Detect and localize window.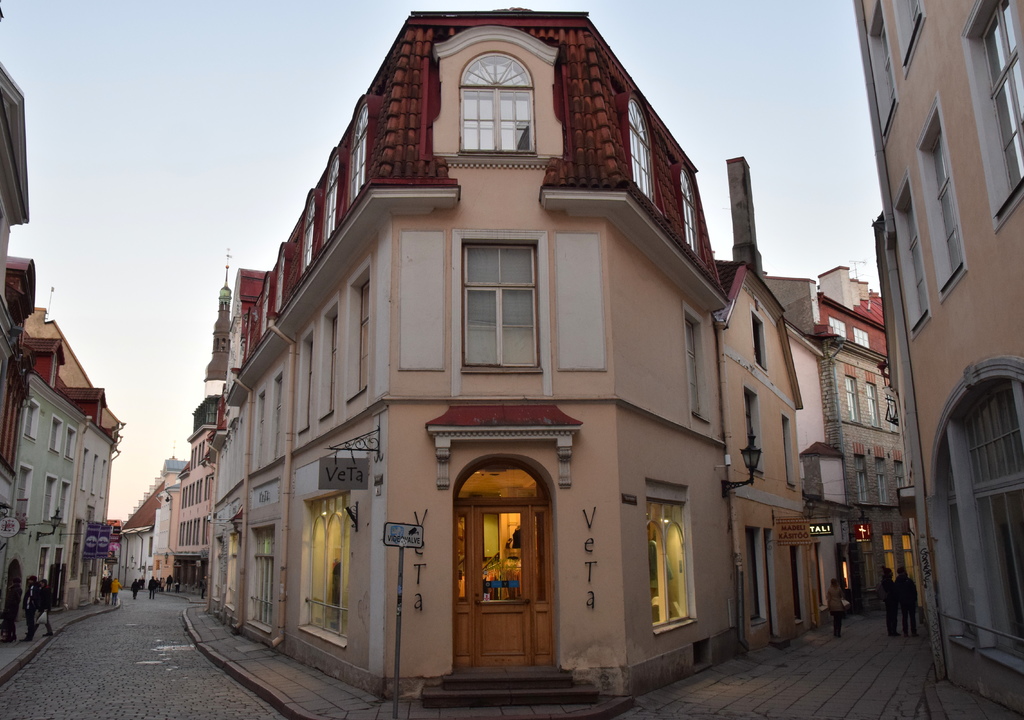
Localized at <box>64,422,77,463</box>.
